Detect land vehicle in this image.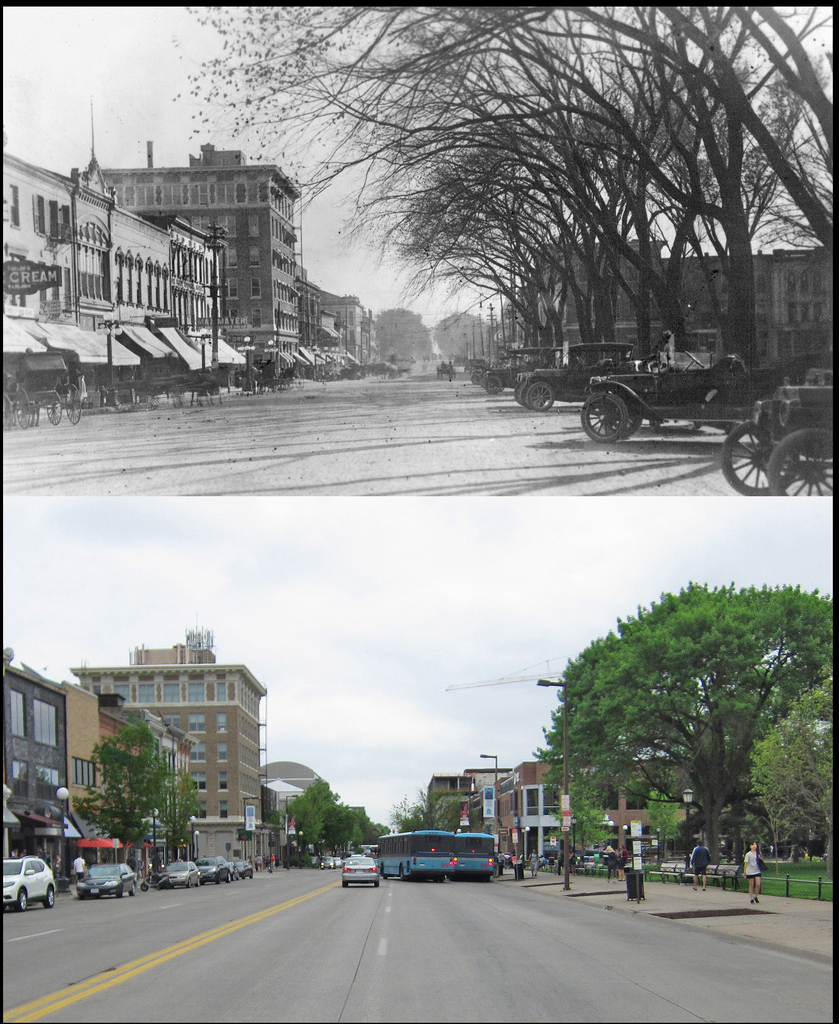
Detection: locate(204, 855, 232, 881).
